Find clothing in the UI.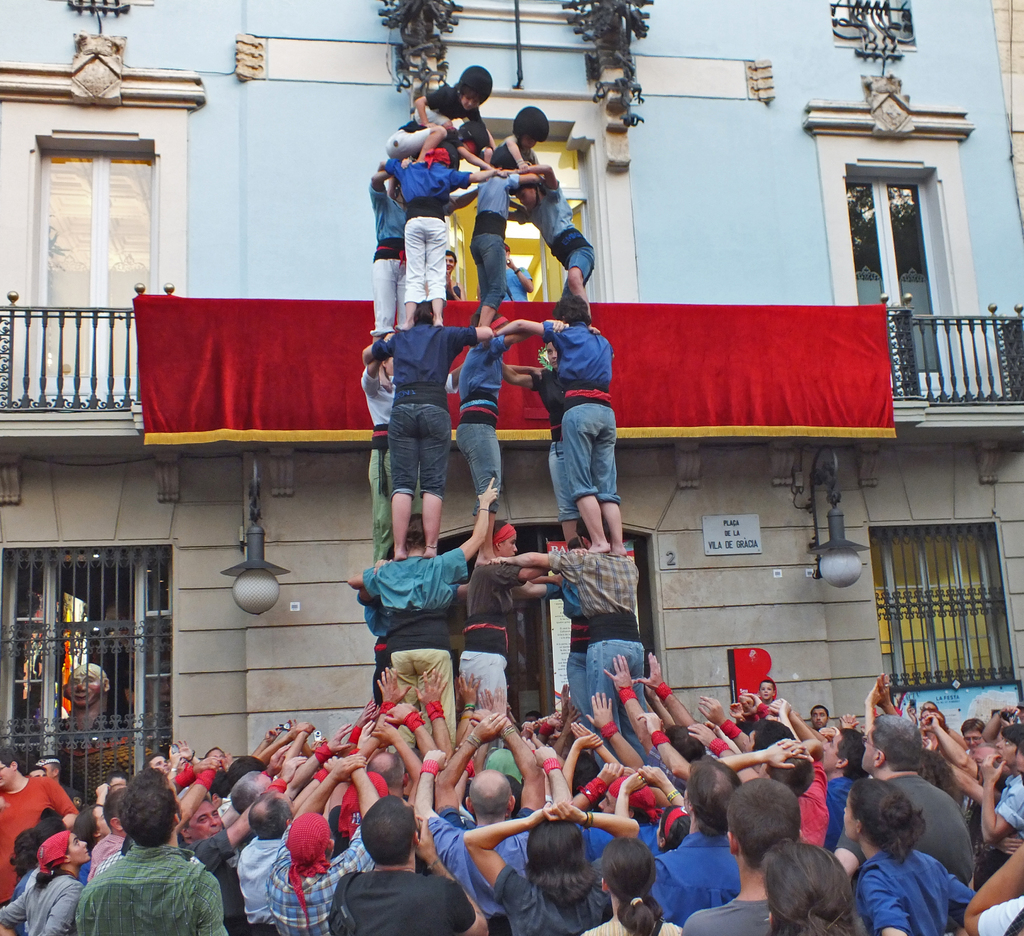
UI element at locate(392, 149, 475, 309).
